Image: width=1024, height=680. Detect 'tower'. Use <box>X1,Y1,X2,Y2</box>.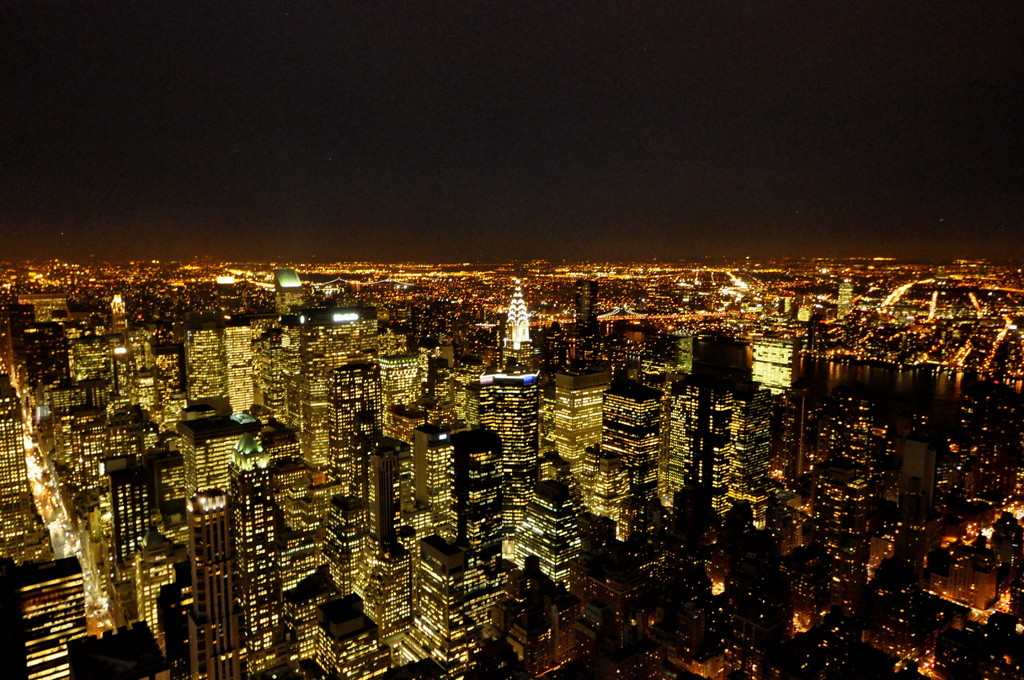
<box>421,423,505,547</box>.
